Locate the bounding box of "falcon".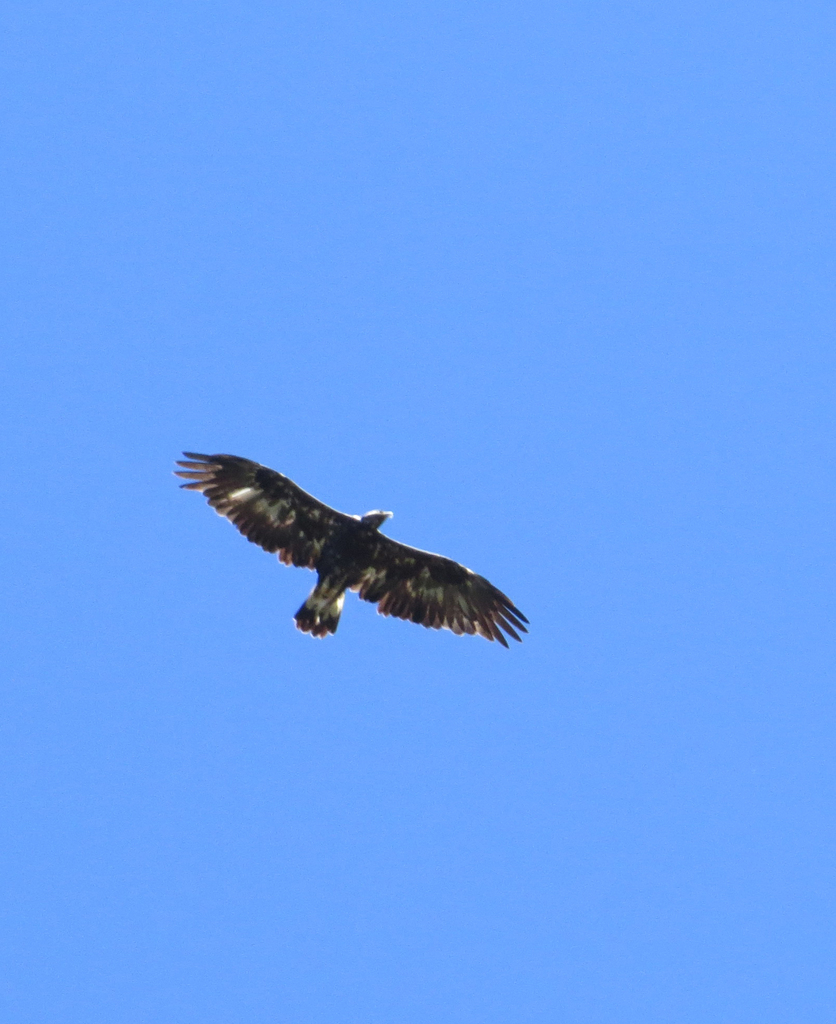
Bounding box: 158, 444, 533, 654.
